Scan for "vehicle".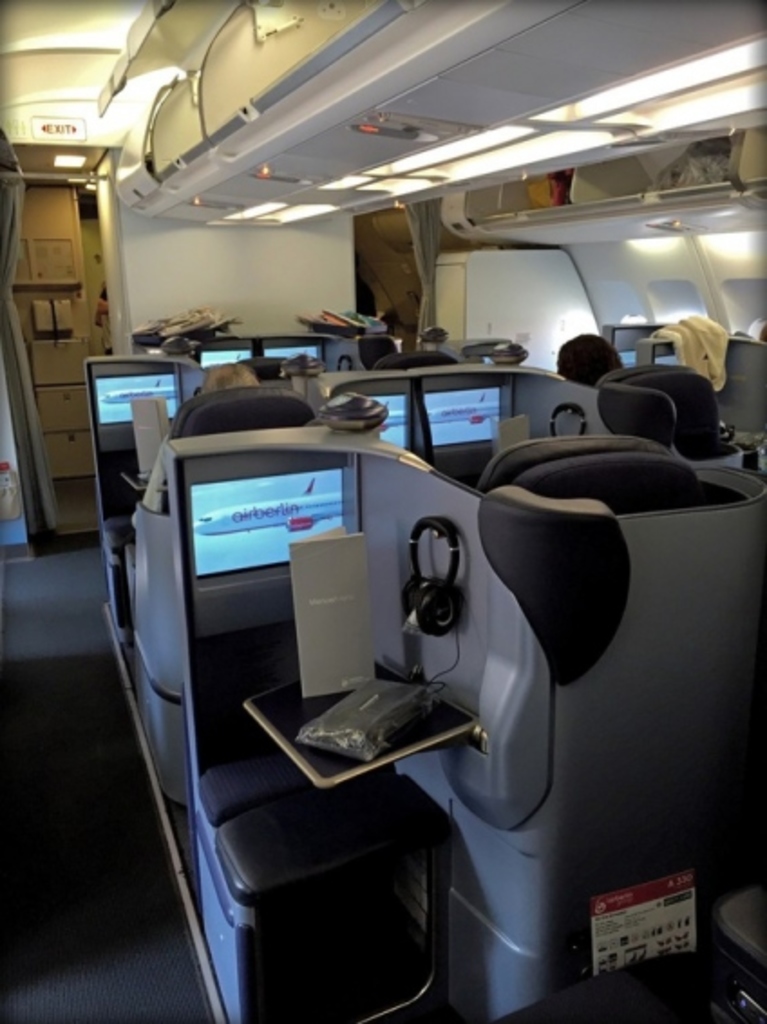
Scan result: pyautogui.locateOnScreen(0, 0, 765, 1022).
